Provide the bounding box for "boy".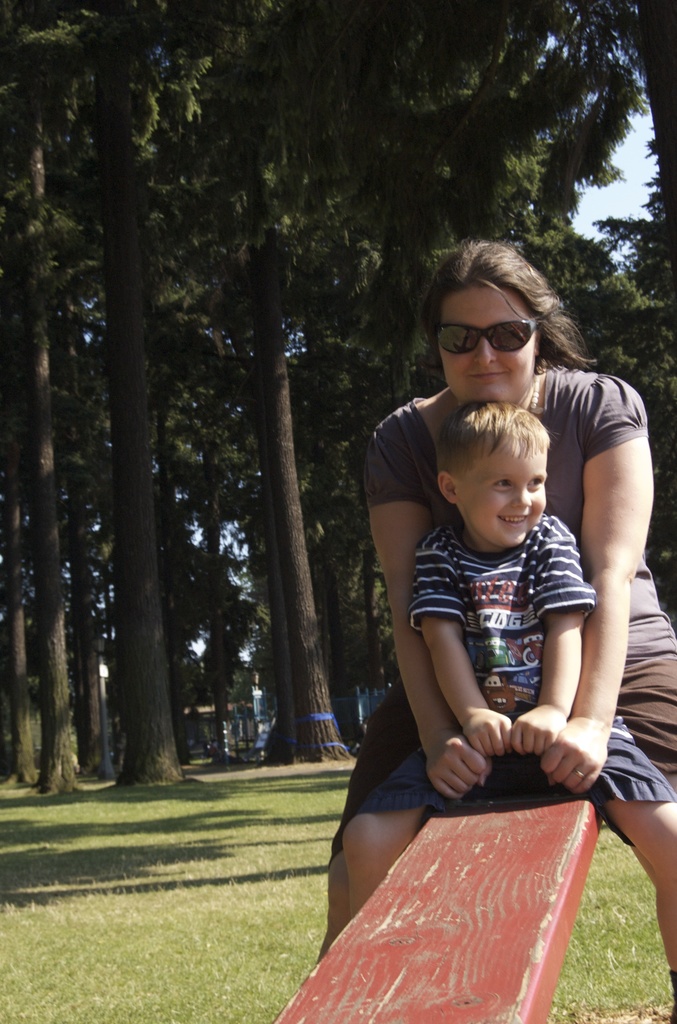
BBox(343, 396, 676, 1022).
